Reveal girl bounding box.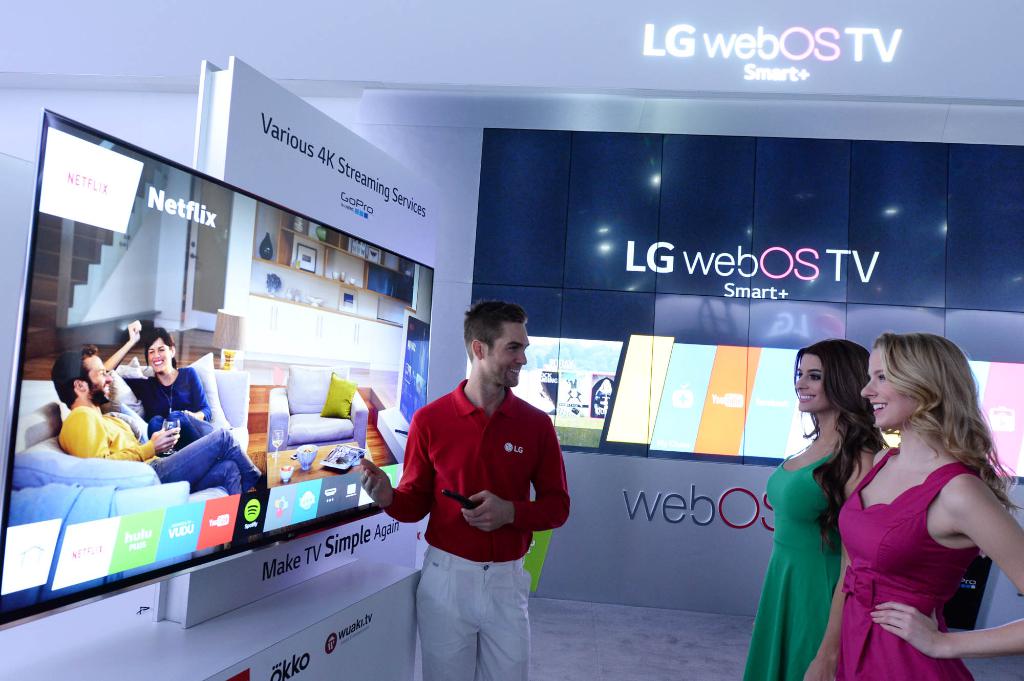
Revealed: {"left": 808, "top": 333, "right": 1023, "bottom": 680}.
